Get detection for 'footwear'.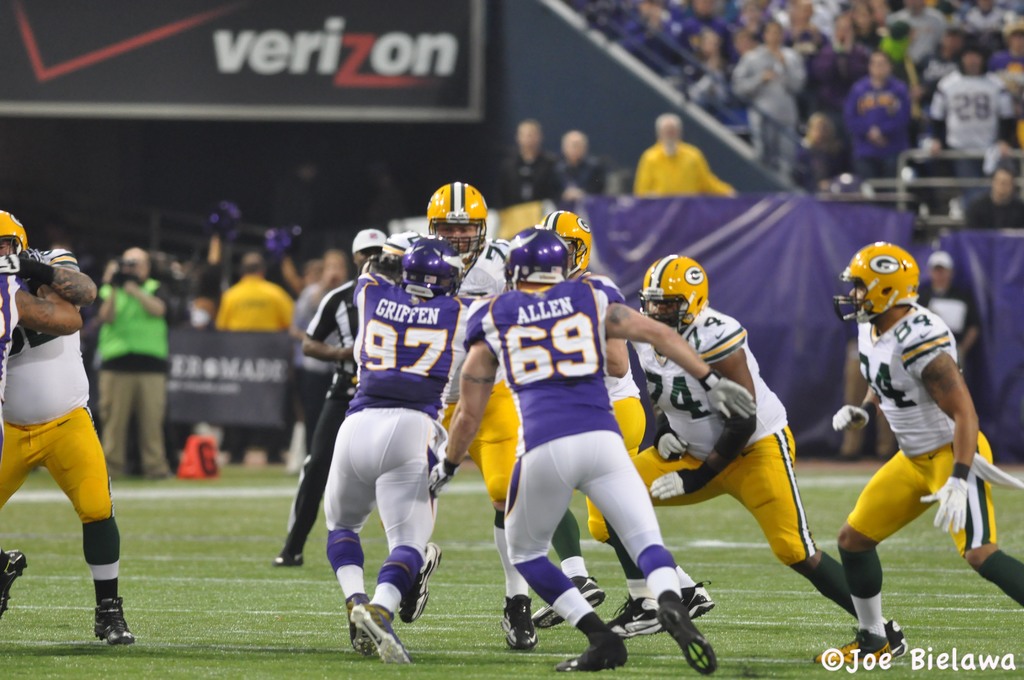
Detection: <box>0,546,26,615</box>.
